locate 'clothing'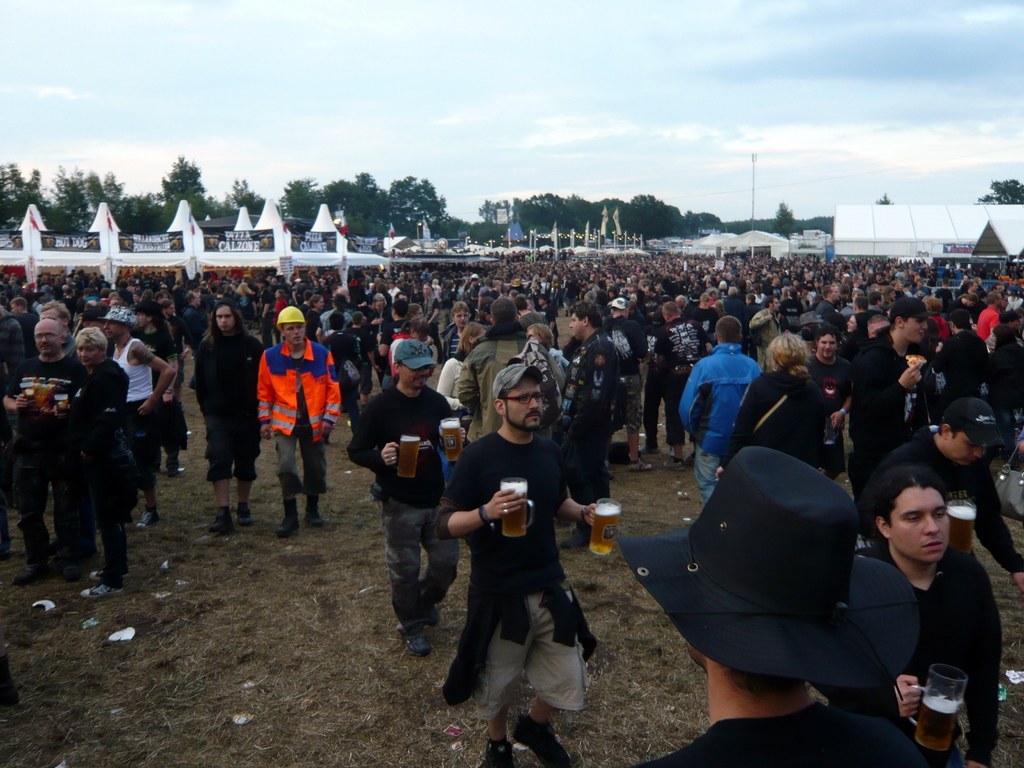
bbox(323, 304, 350, 330)
